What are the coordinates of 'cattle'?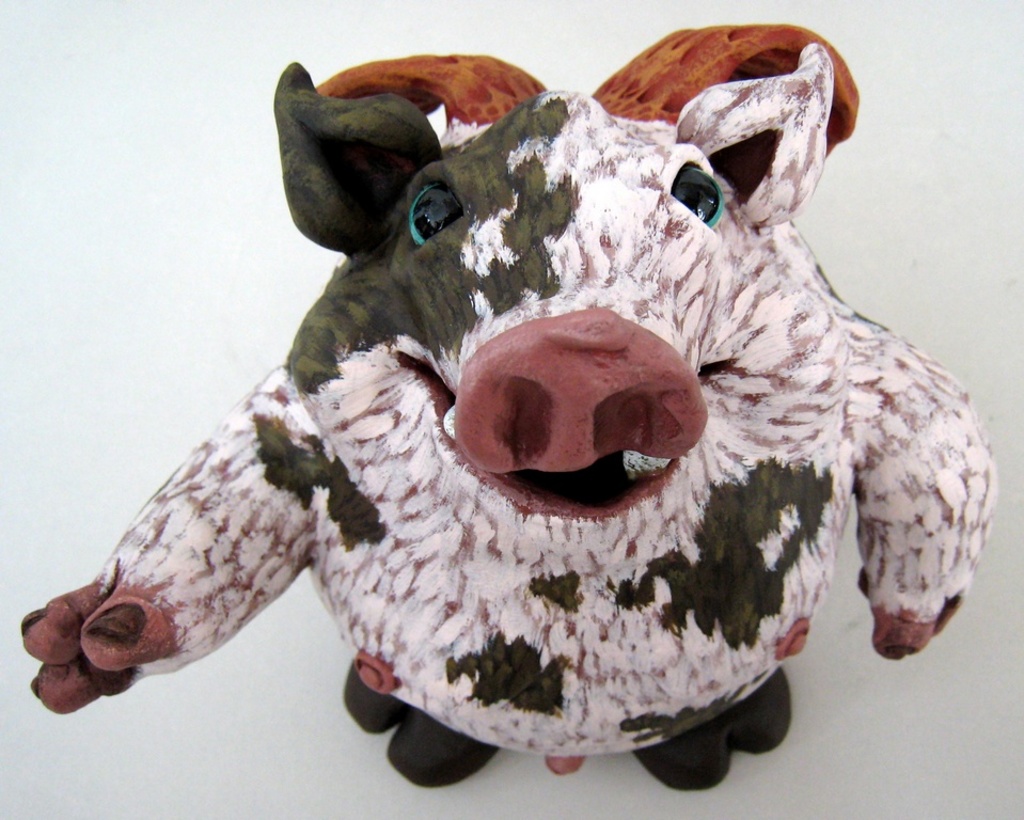
detection(14, 18, 990, 789).
